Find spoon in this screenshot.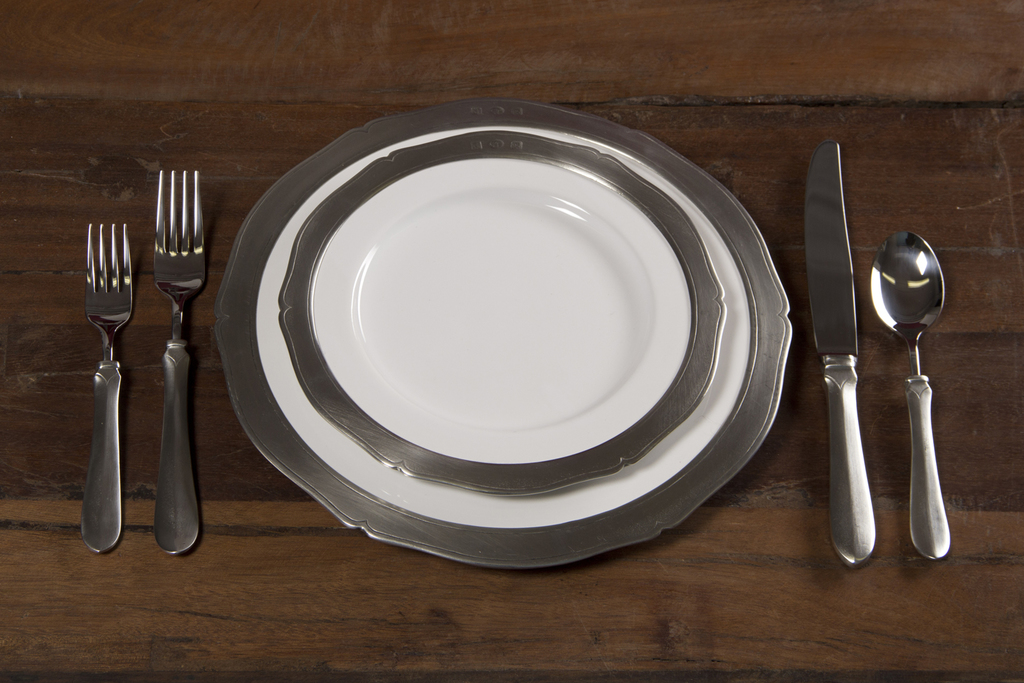
The bounding box for spoon is [872,231,948,562].
